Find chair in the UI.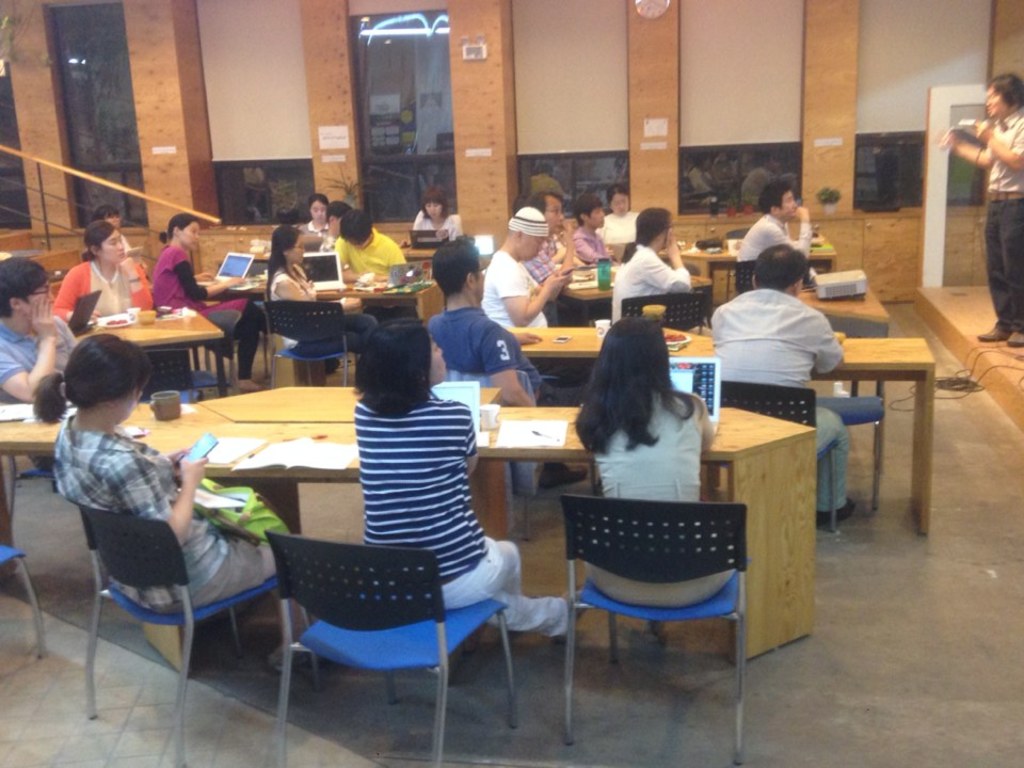
UI element at [x1=260, y1=297, x2=363, y2=389].
